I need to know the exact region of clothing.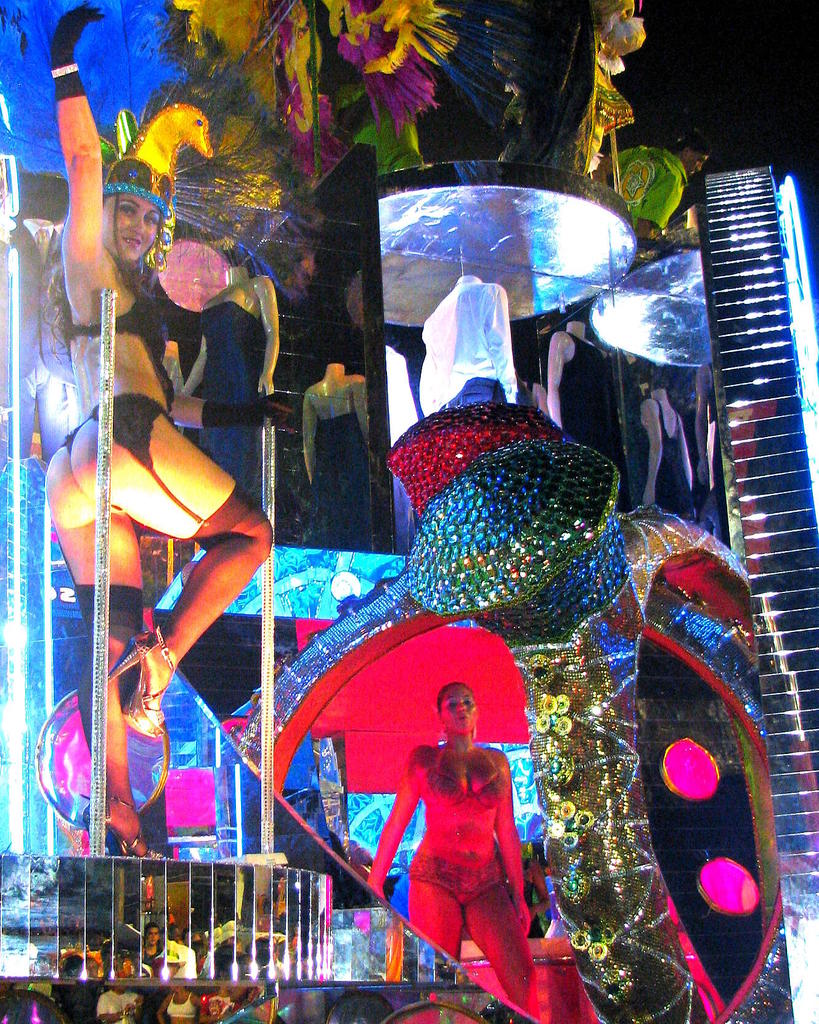
Region: box=[560, 333, 619, 495].
